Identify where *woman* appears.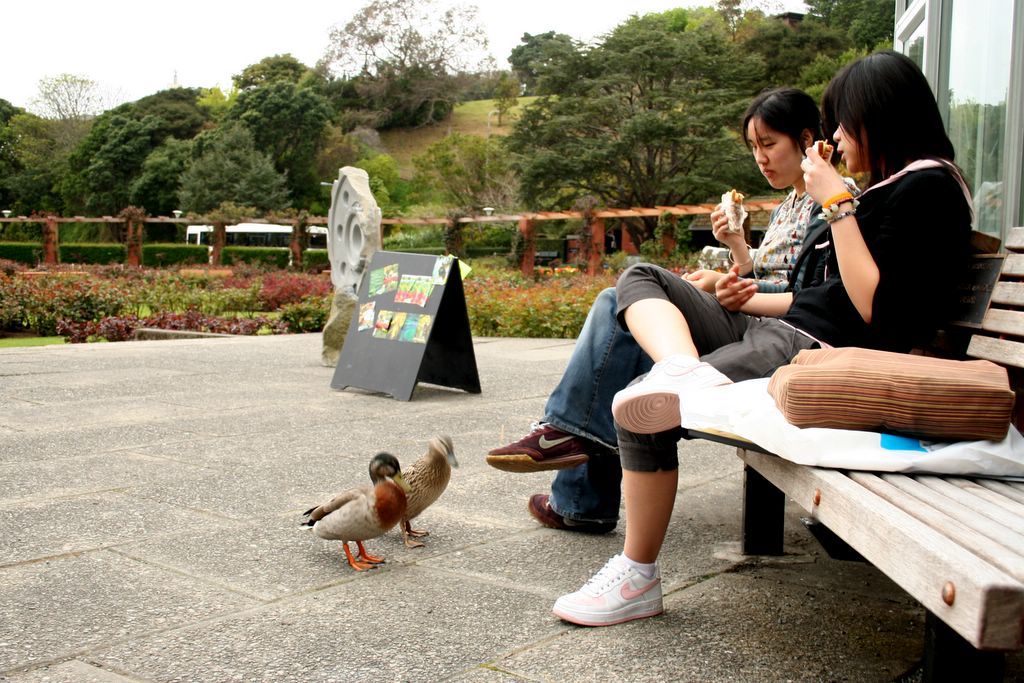
Appears at region(556, 49, 978, 630).
